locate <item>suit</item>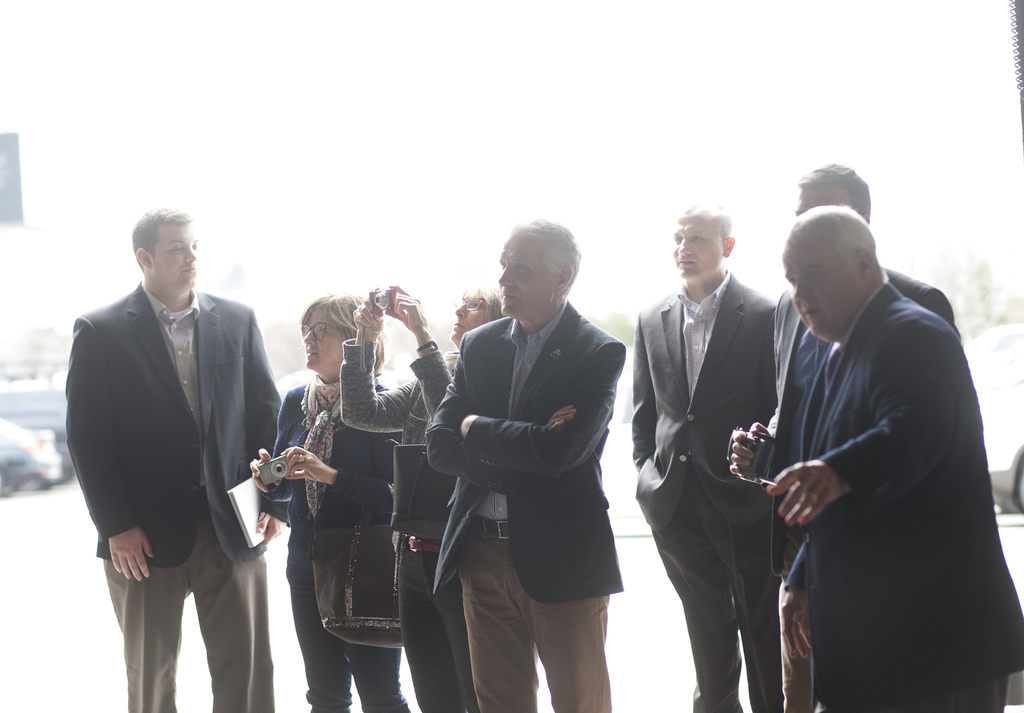
x1=785 y1=282 x2=1023 y2=712
